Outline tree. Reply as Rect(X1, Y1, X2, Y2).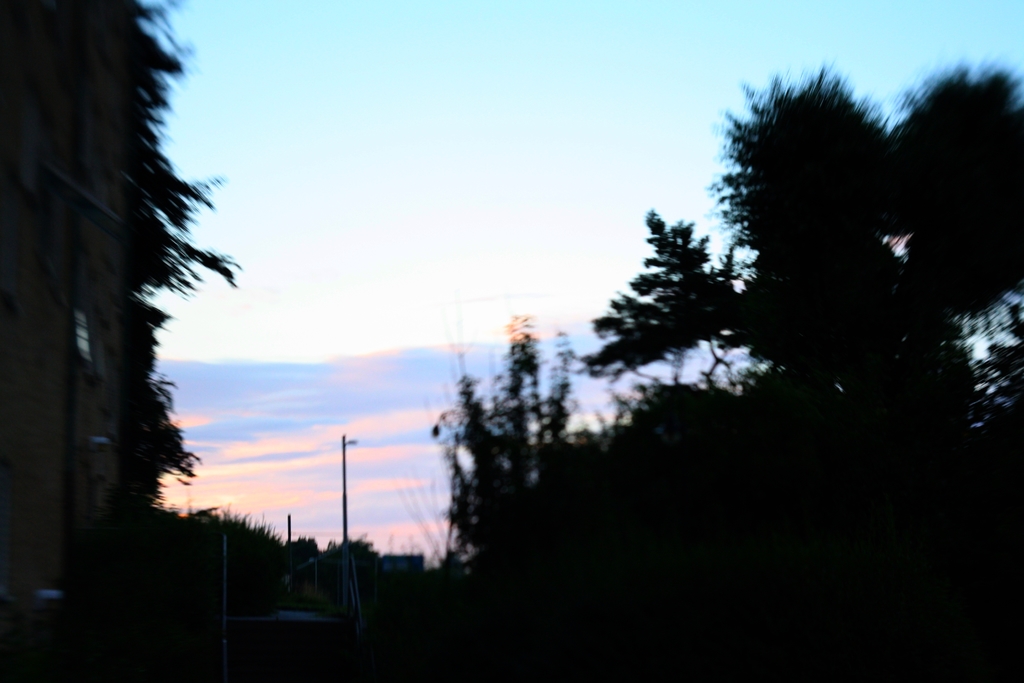
Rect(27, 8, 250, 592).
